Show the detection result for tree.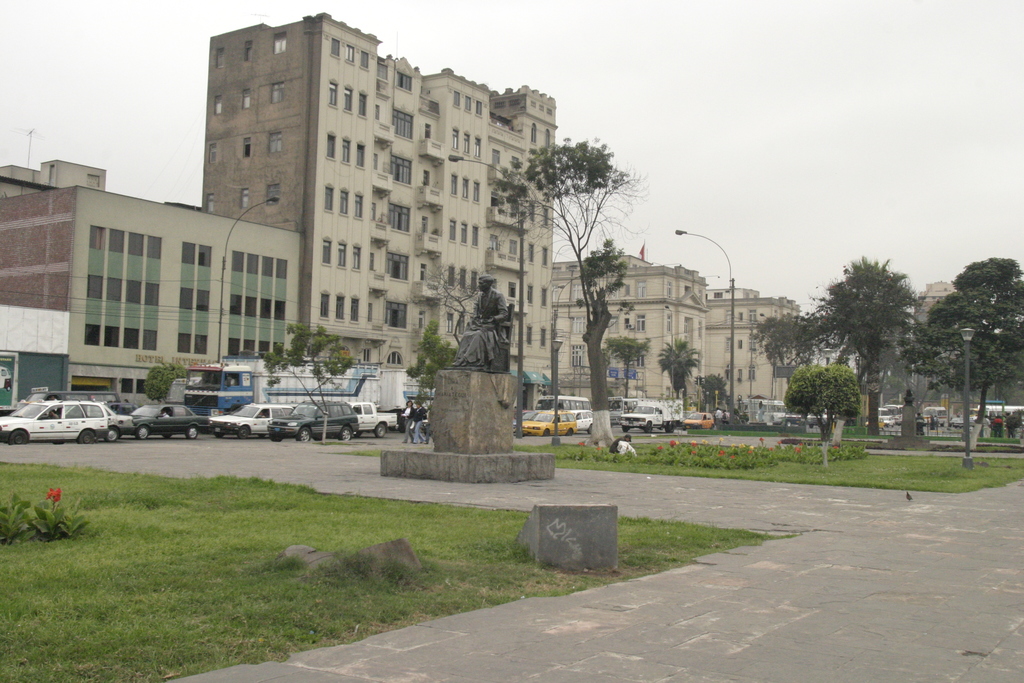
bbox=[784, 361, 863, 472].
